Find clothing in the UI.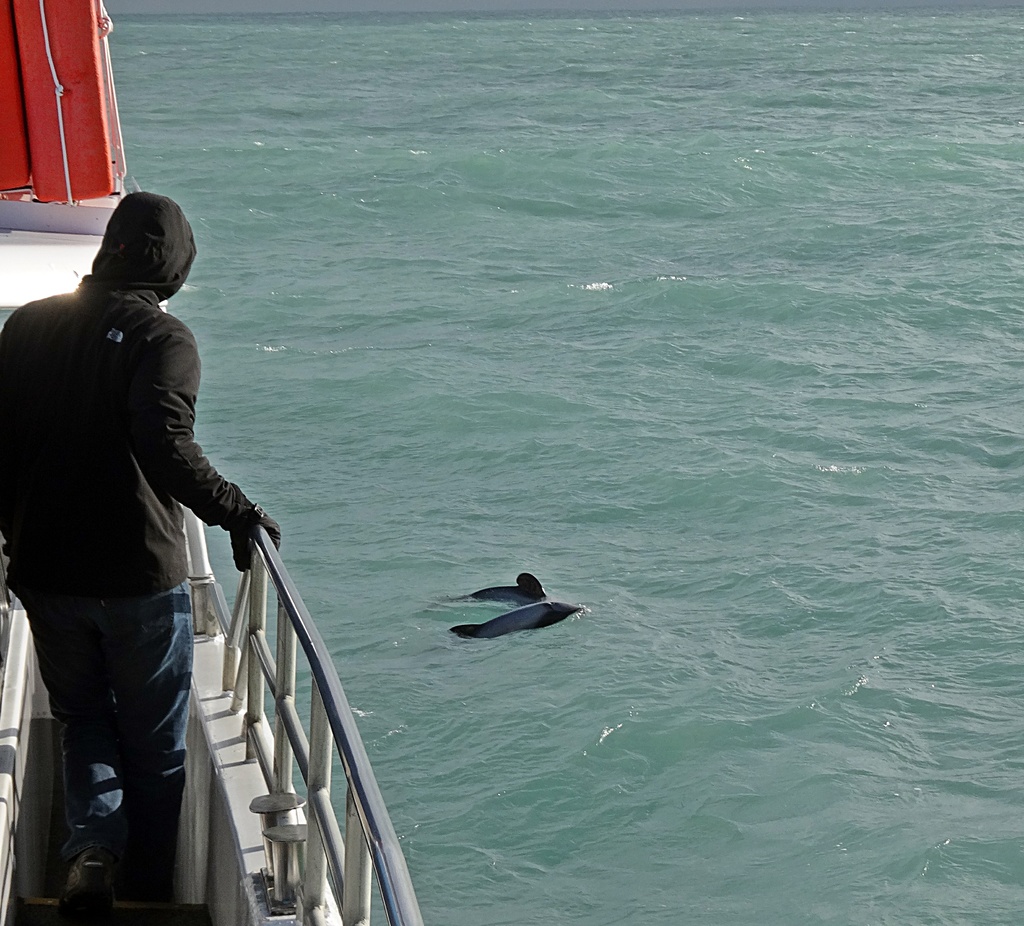
UI element at (18, 155, 262, 881).
